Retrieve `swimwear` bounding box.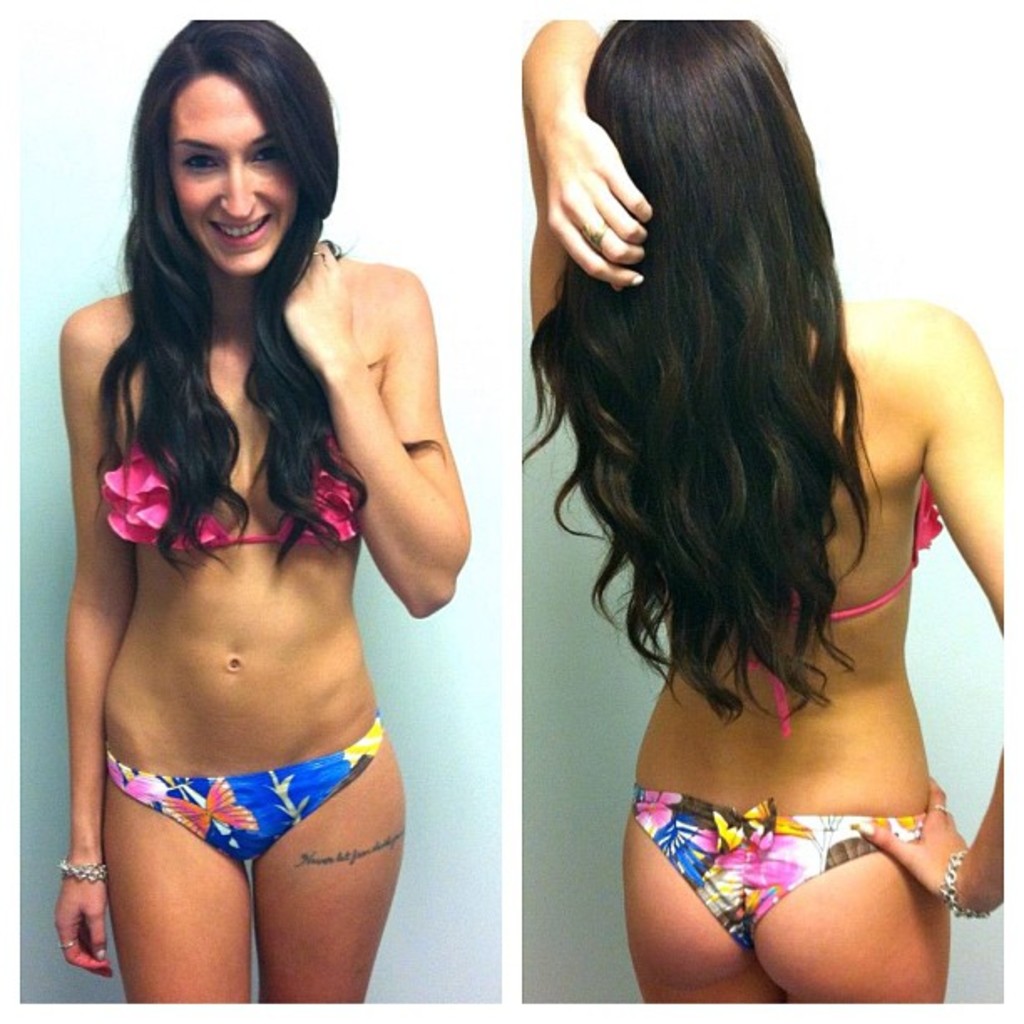
Bounding box: BBox(743, 482, 952, 731).
